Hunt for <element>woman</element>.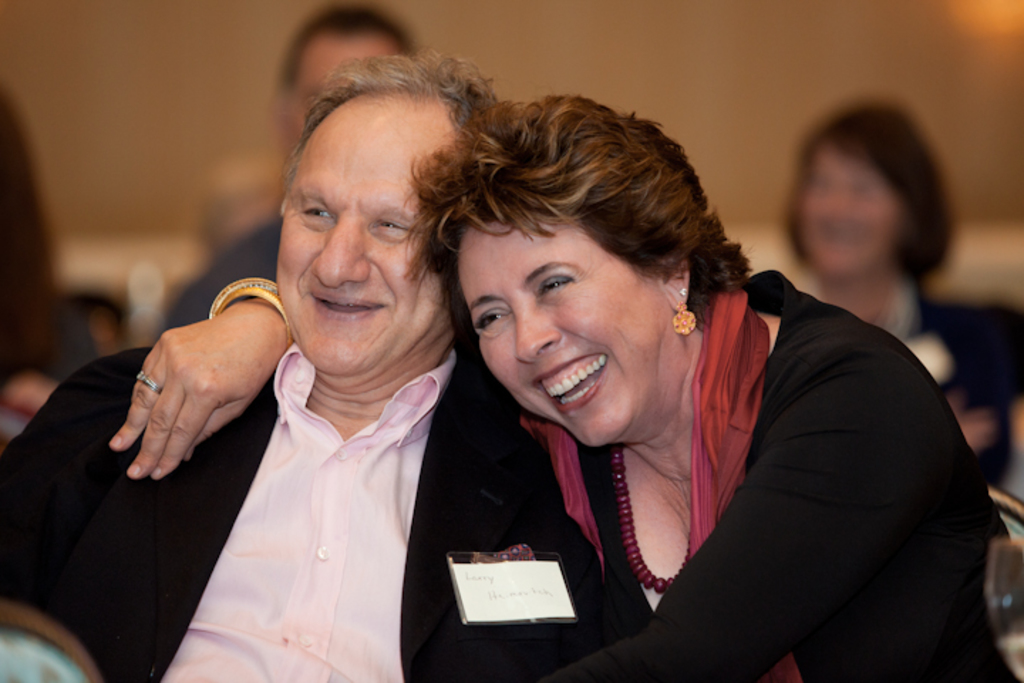
Hunted down at [0,94,104,417].
